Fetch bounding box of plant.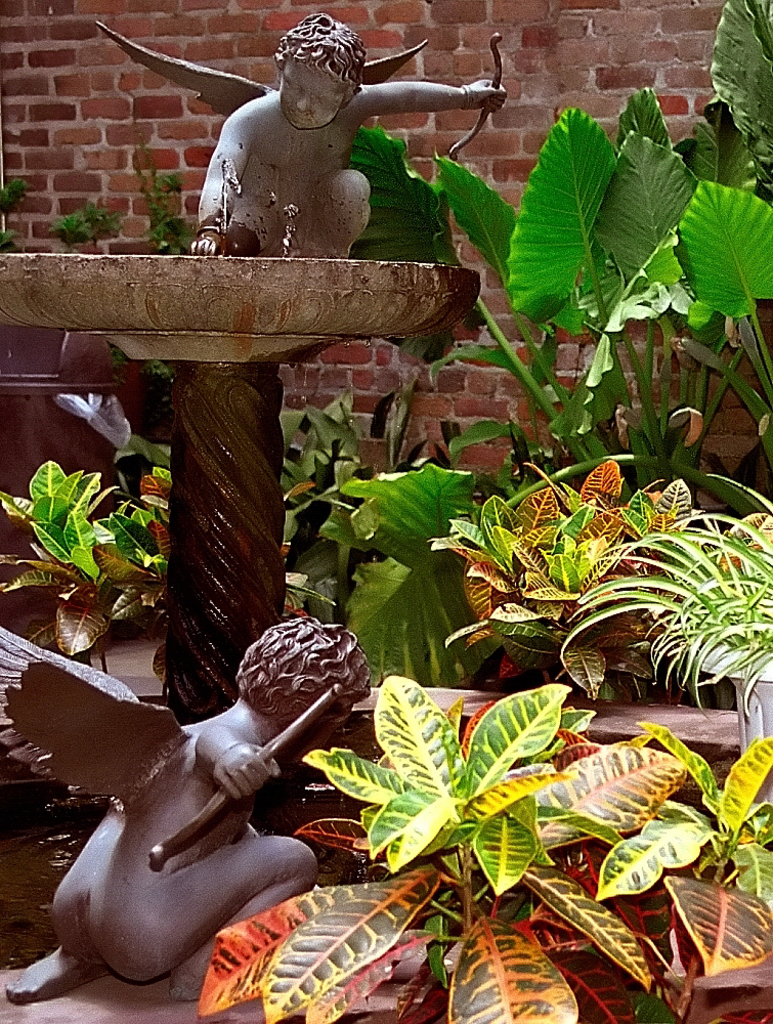
Bbox: select_region(54, 191, 134, 251).
